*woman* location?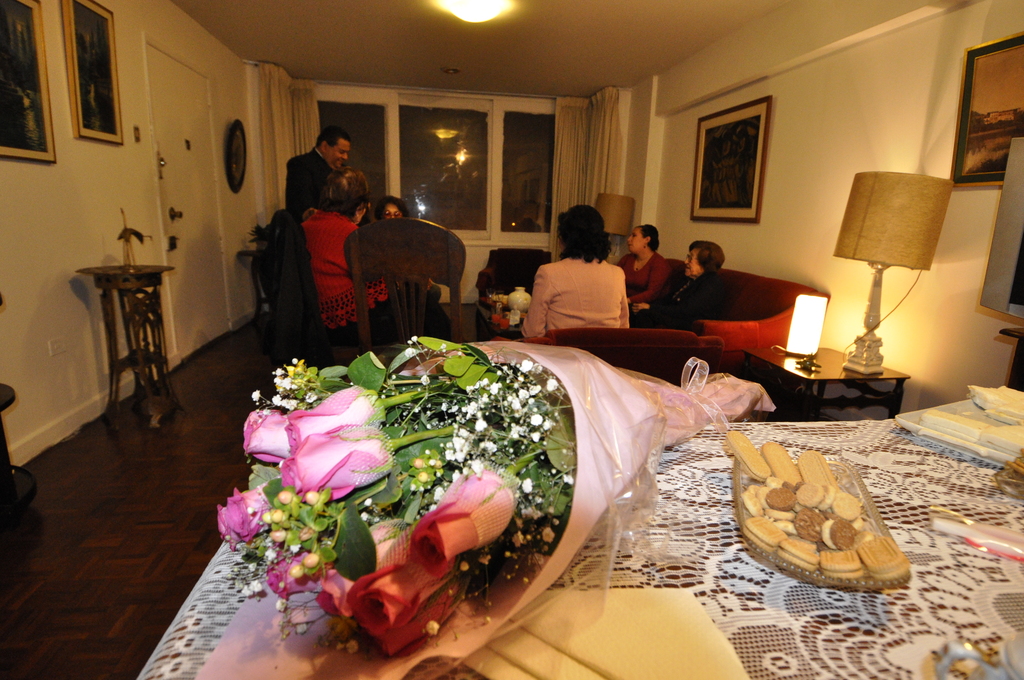
(x1=619, y1=222, x2=669, y2=322)
